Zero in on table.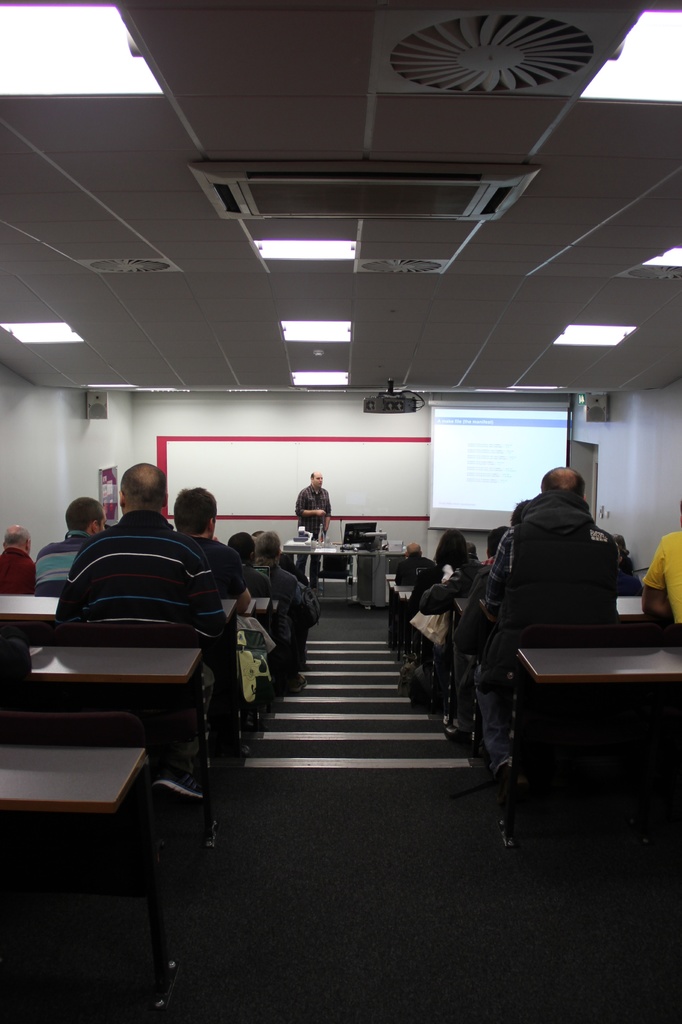
Zeroed in: <region>218, 588, 274, 632</region>.
